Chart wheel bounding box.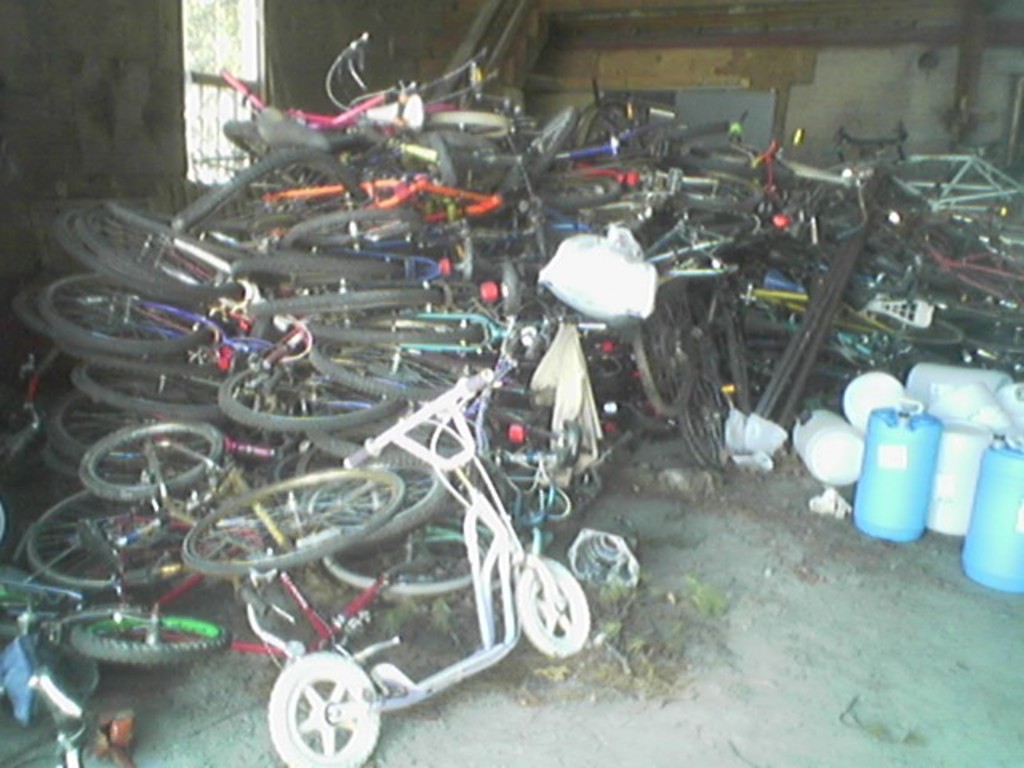
Charted: l=266, t=286, r=414, b=304.
